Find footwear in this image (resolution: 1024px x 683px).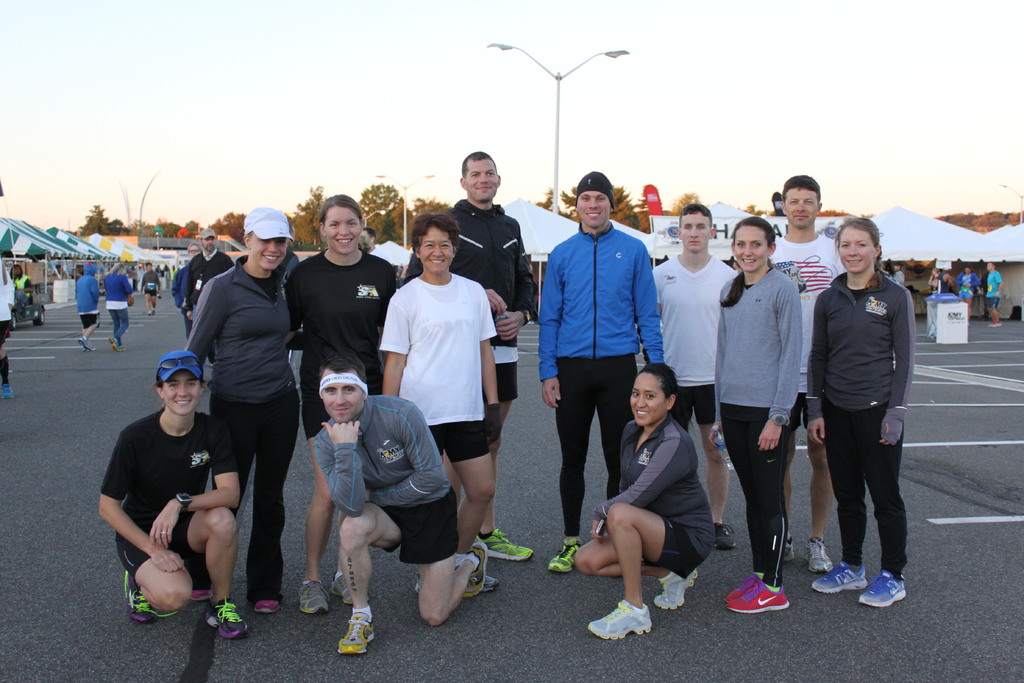
714,522,738,548.
